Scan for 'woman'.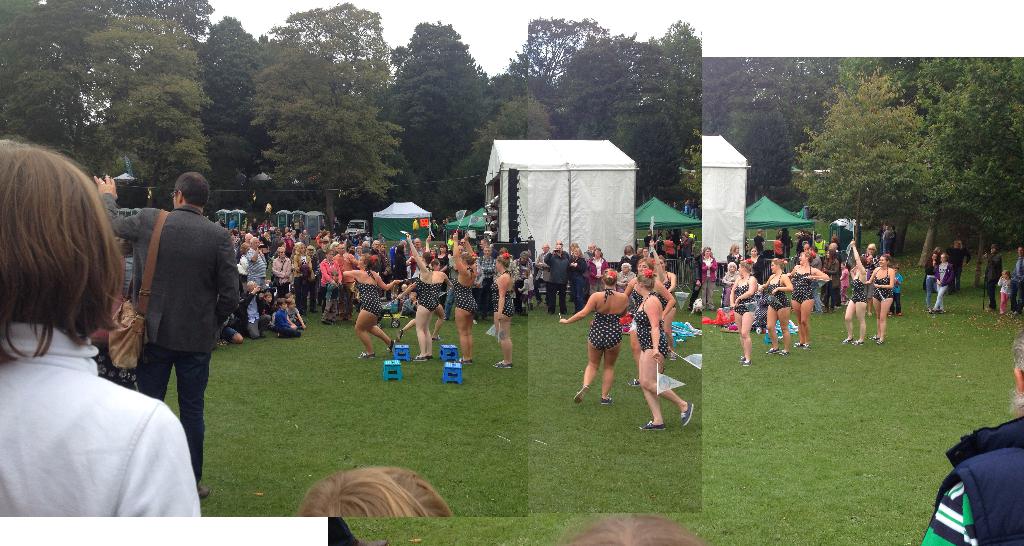
Scan result: [left=436, top=244, right=451, bottom=309].
